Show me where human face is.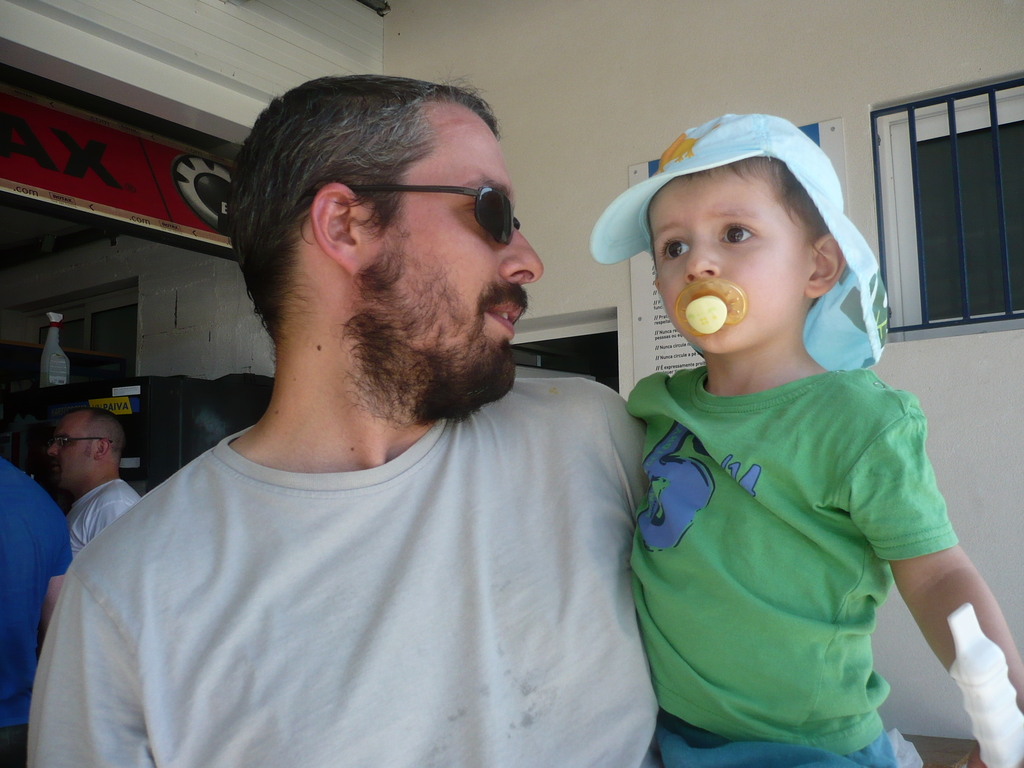
human face is at <region>647, 171, 815, 356</region>.
